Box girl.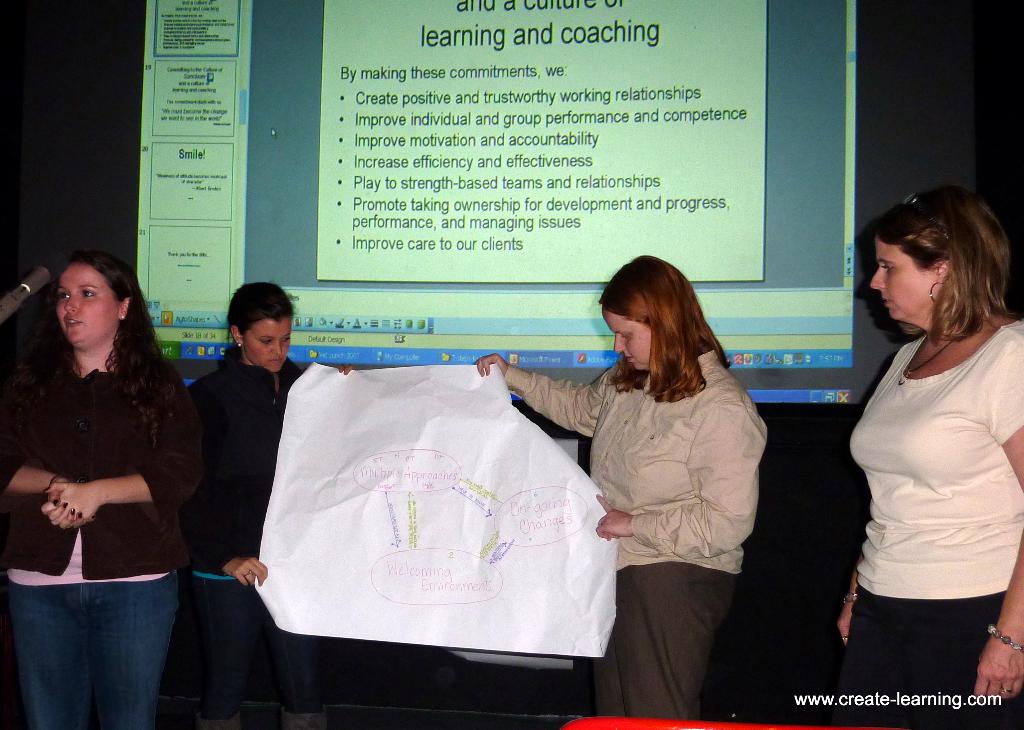
select_region(0, 253, 203, 729).
